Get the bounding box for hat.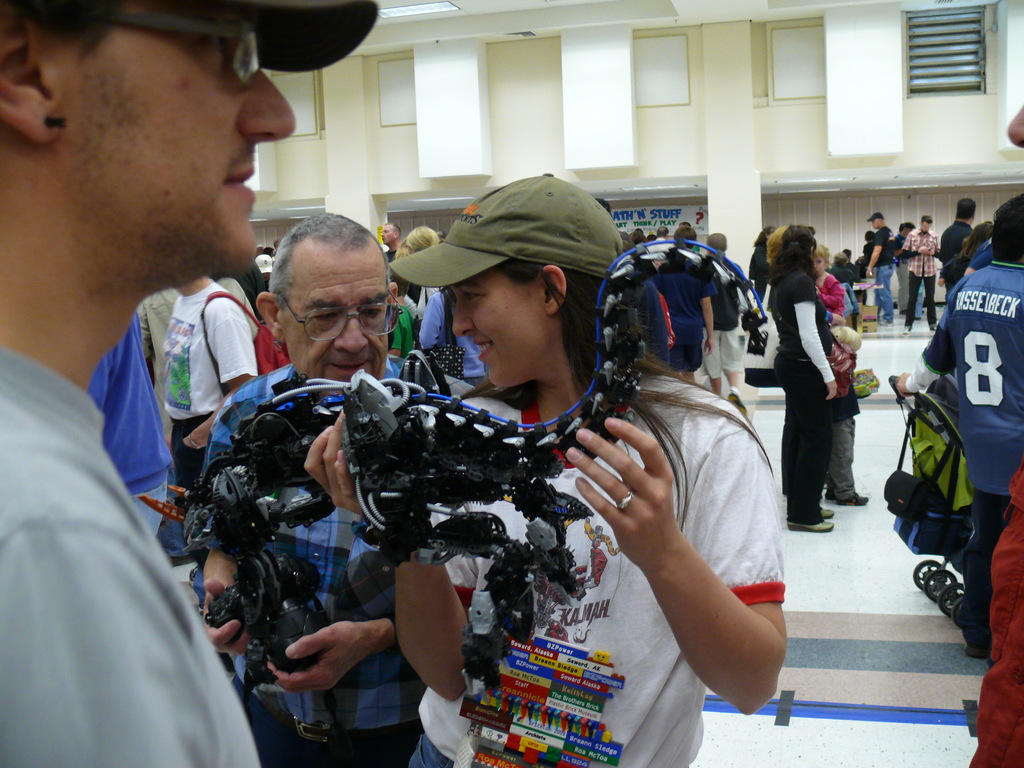
rect(201, 0, 382, 79).
